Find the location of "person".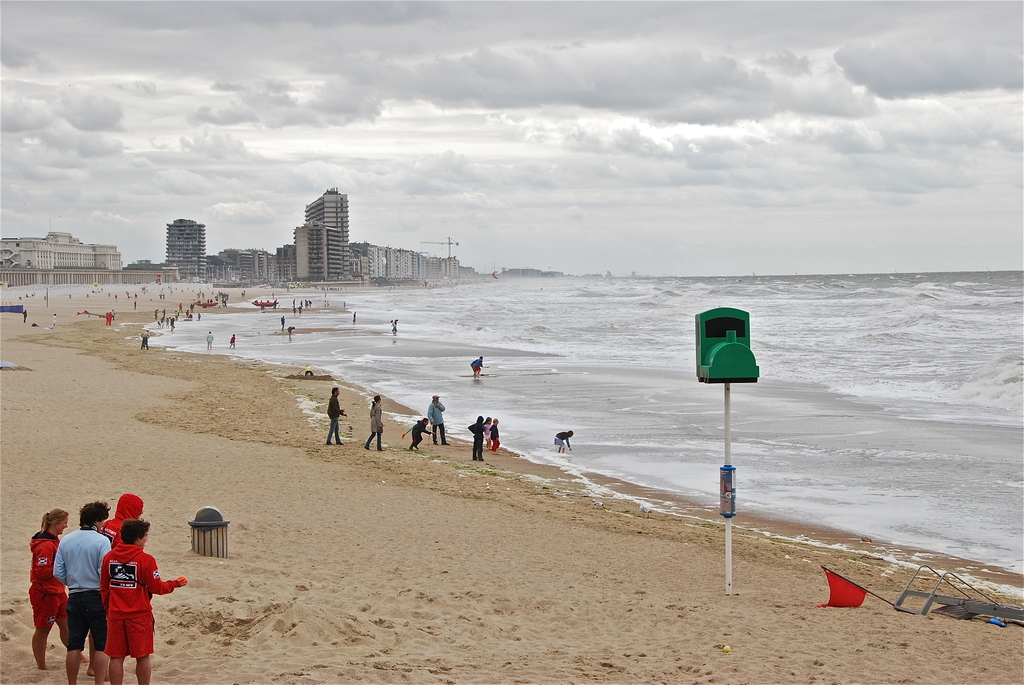
Location: Rect(492, 420, 500, 448).
